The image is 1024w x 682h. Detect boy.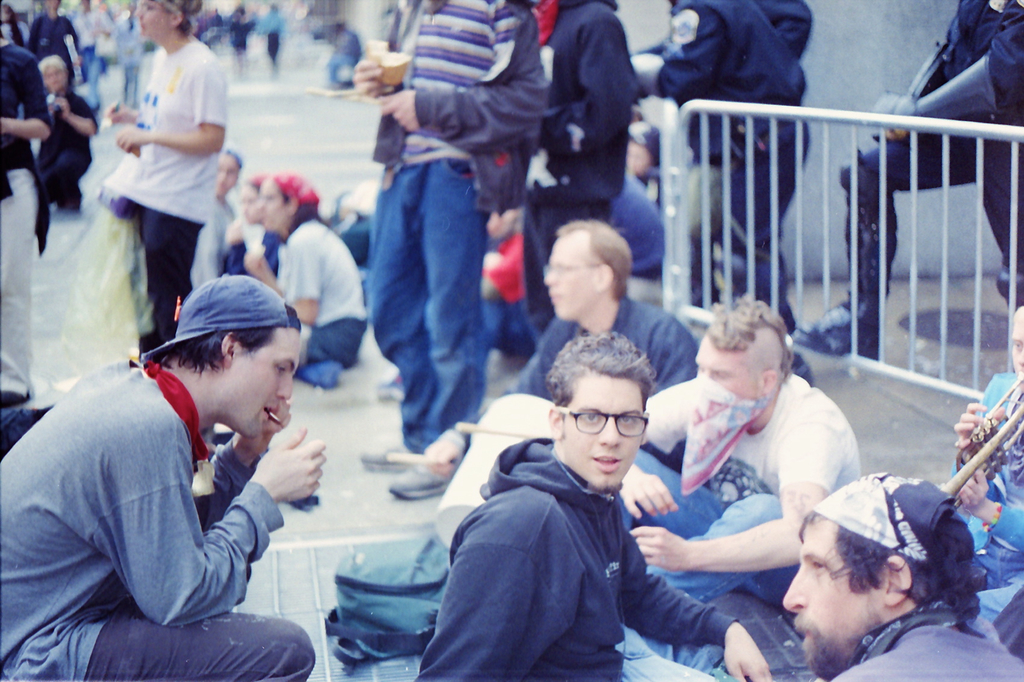
Detection: <box>50,251,313,664</box>.
